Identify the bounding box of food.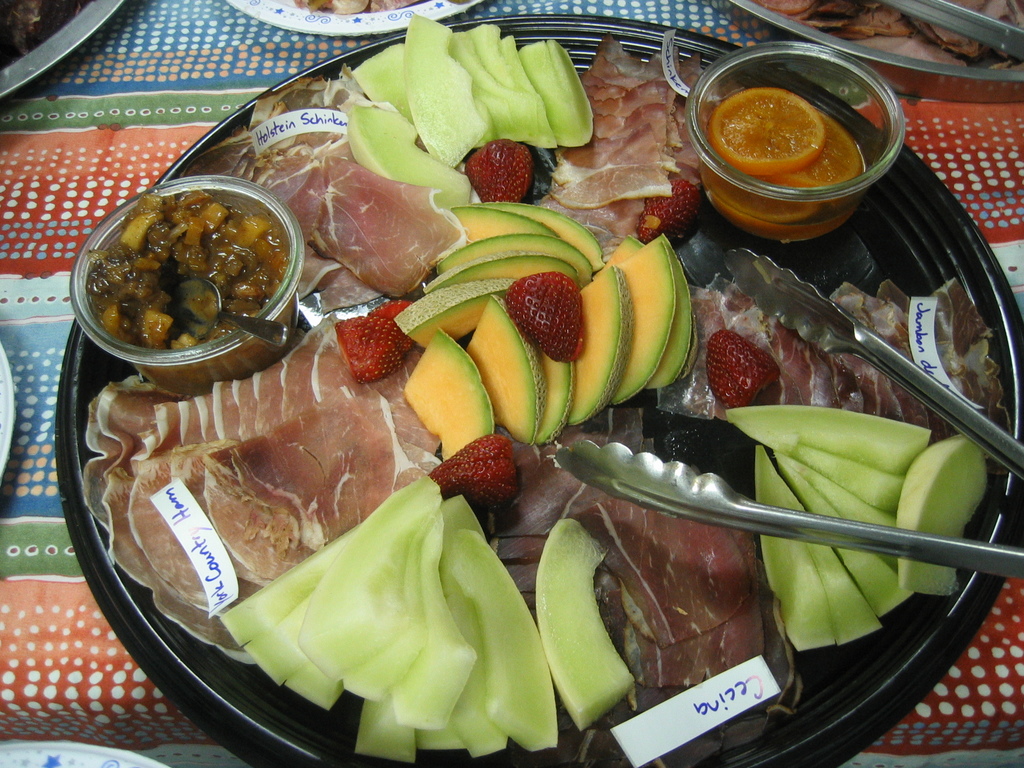
box=[0, 0, 97, 69].
